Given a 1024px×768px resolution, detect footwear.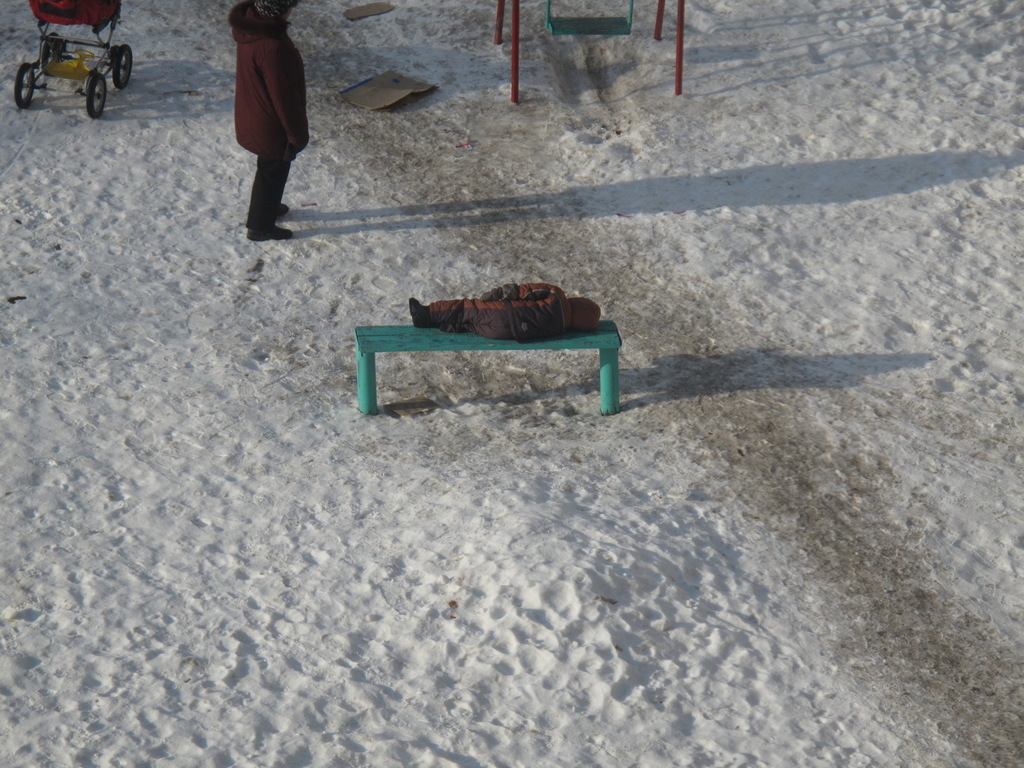
{"x1": 244, "y1": 221, "x2": 298, "y2": 241}.
